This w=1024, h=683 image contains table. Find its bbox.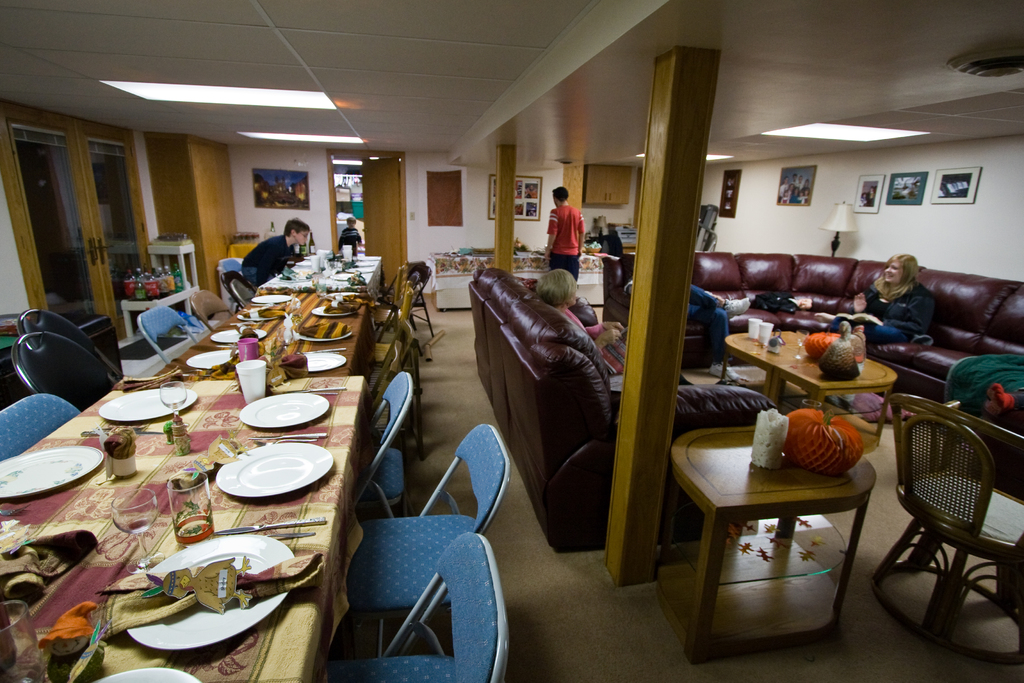
{"x1": 672, "y1": 447, "x2": 898, "y2": 655}.
